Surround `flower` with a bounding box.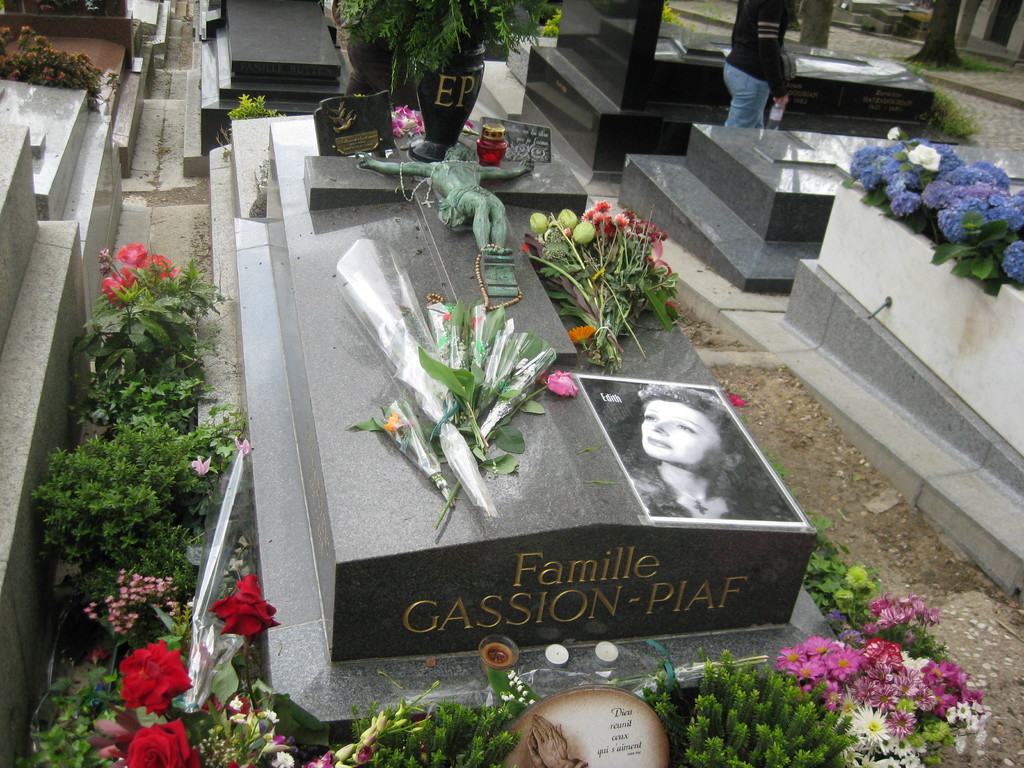
{"x1": 191, "y1": 454, "x2": 212, "y2": 479}.
